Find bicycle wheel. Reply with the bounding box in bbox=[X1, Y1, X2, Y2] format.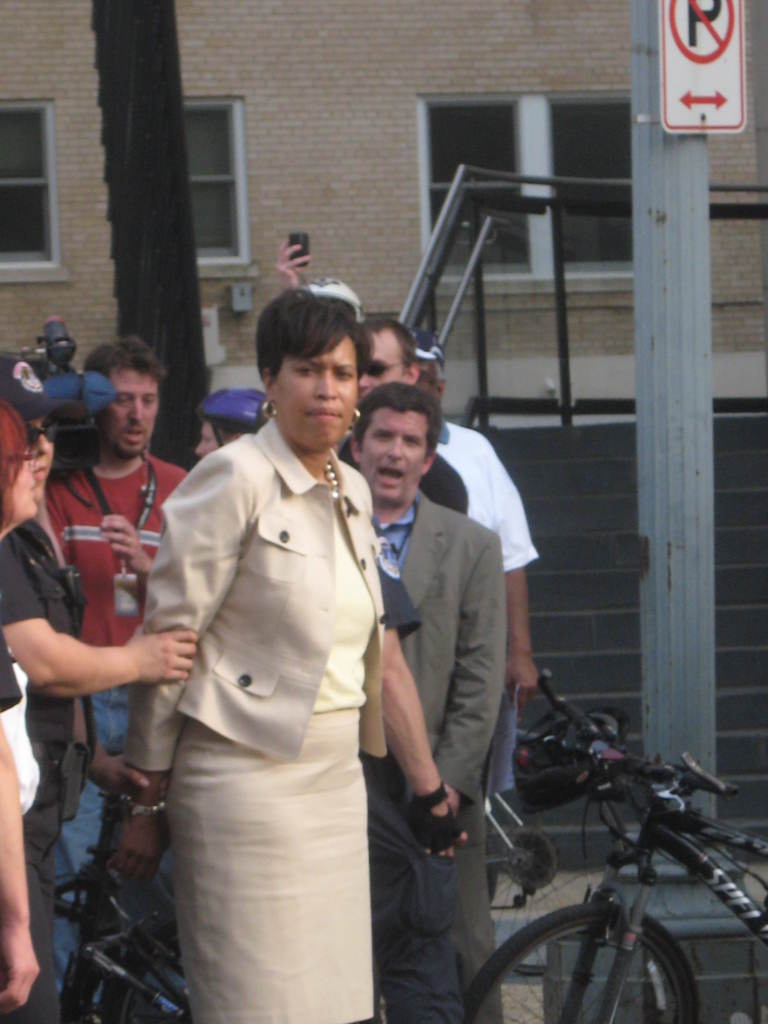
bbox=[460, 895, 701, 1023].
